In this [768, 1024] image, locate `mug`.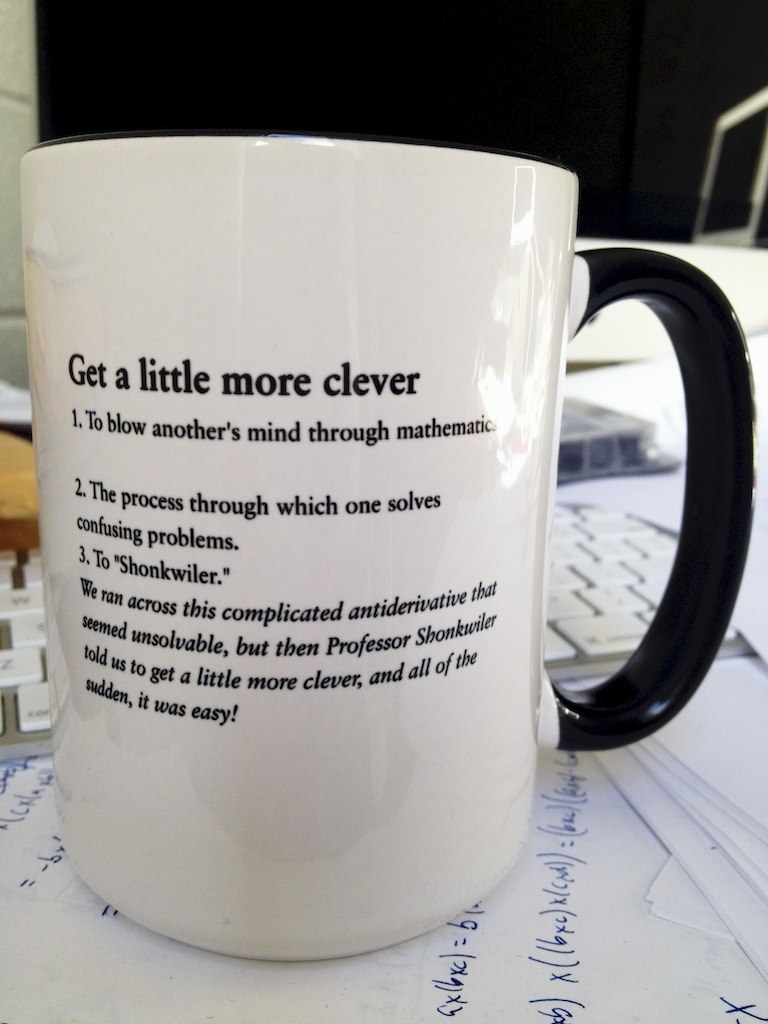
Bounding box: Rect(20, 135, 756, 967).
